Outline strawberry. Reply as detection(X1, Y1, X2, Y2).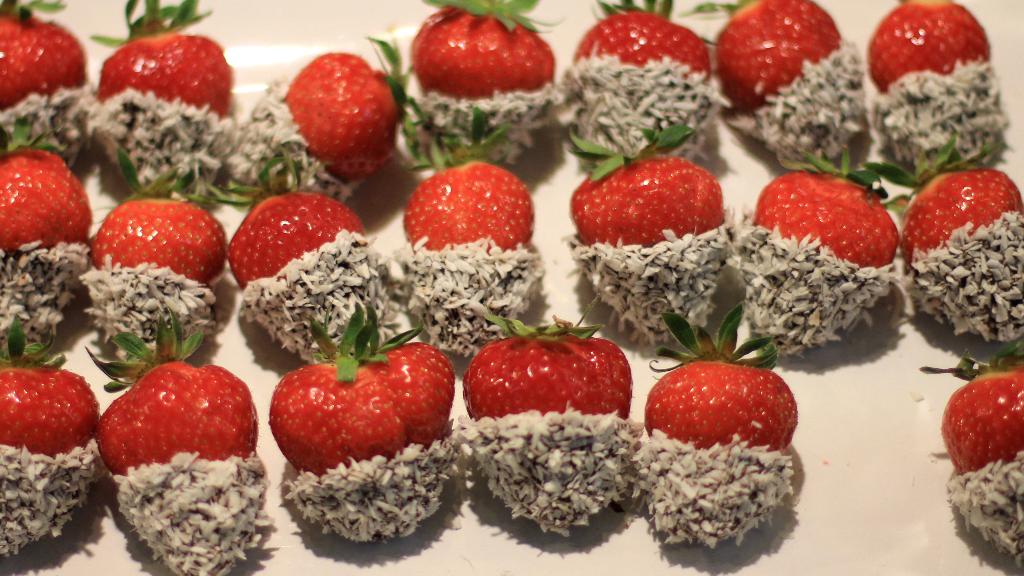
detection(271, 42, 396, 178).
